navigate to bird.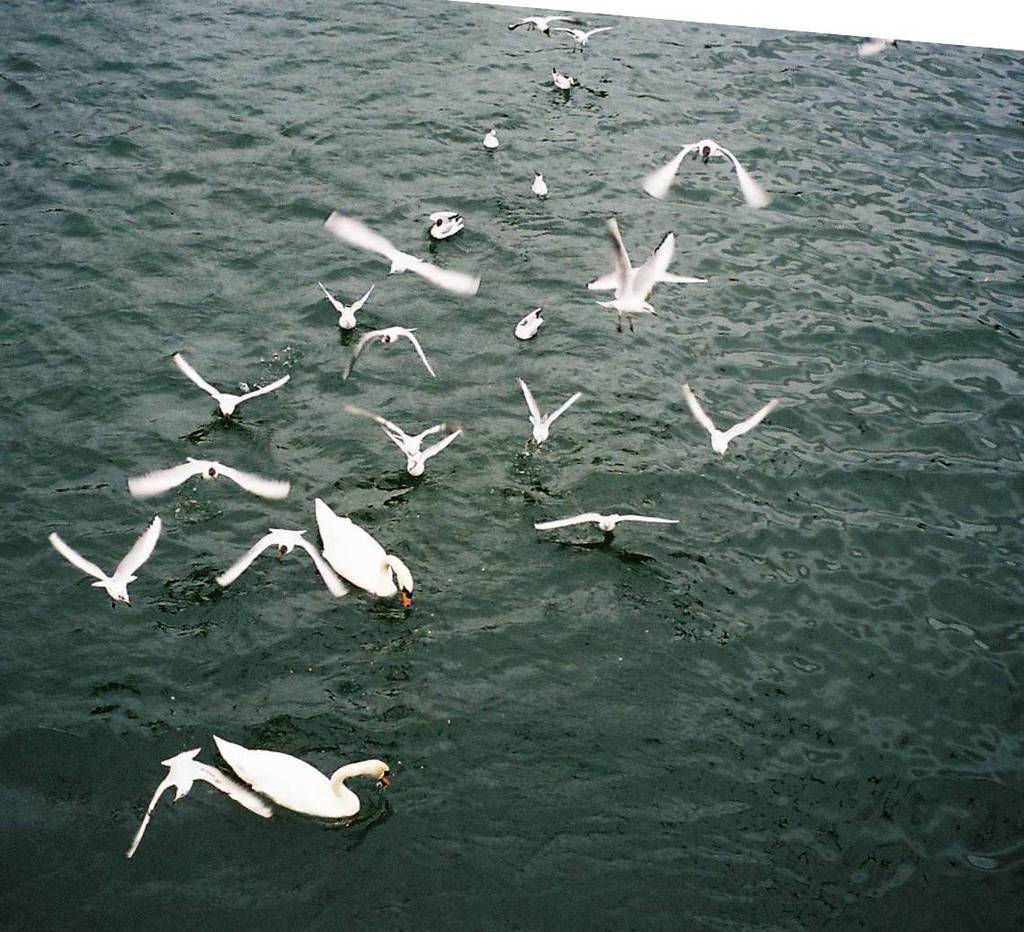
Navigation target: 120,744,270,862.
